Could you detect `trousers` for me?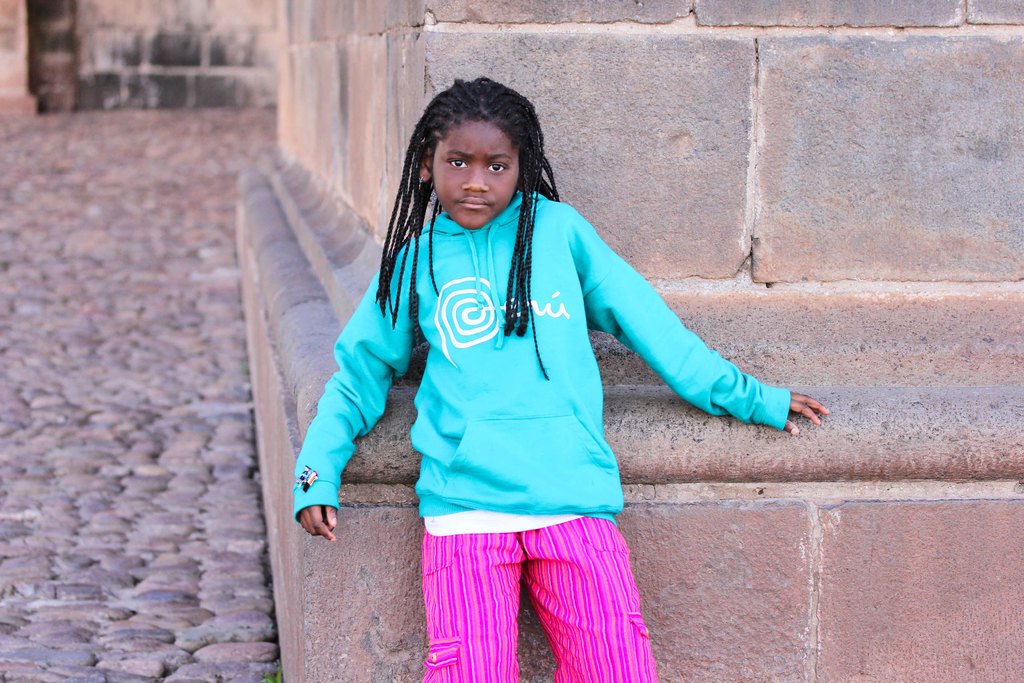
Detection result: {"left": 427, "top": 530, "right": 666, "bottom": 680}.
